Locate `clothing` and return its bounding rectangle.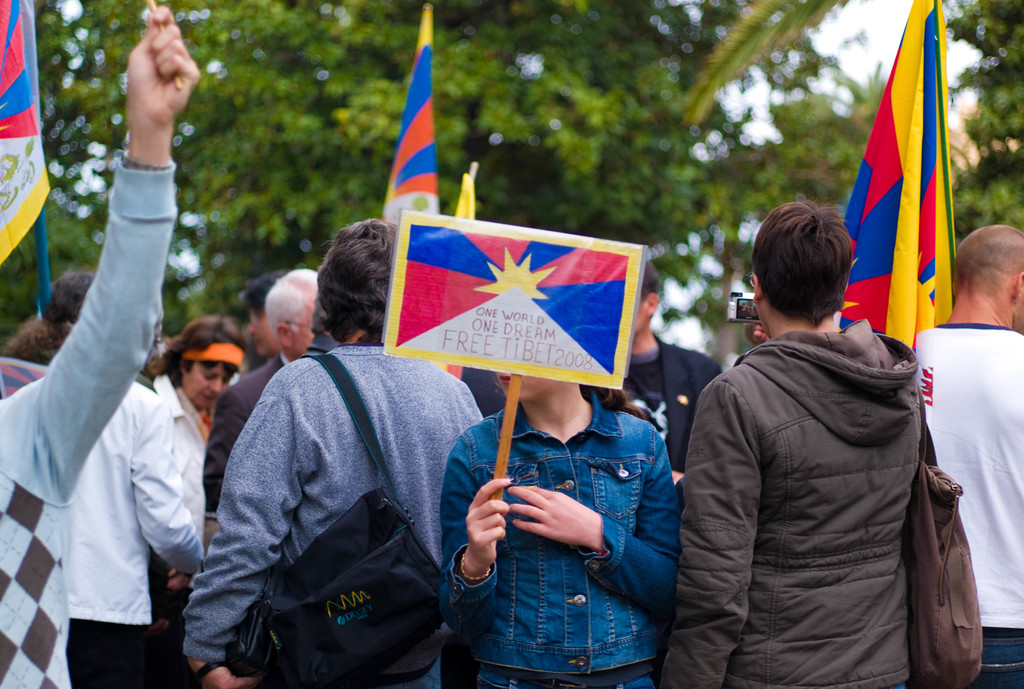
box=[436, 389, 686, 688].
